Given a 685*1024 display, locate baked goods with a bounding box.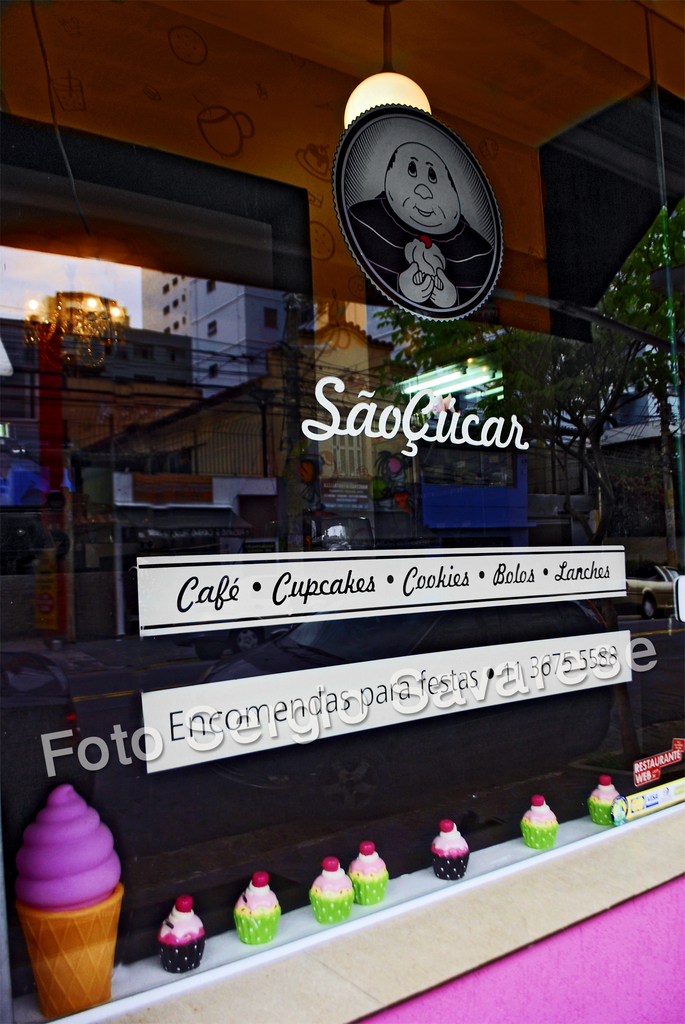
Located: l=230, t=867, r=285, b=940.
